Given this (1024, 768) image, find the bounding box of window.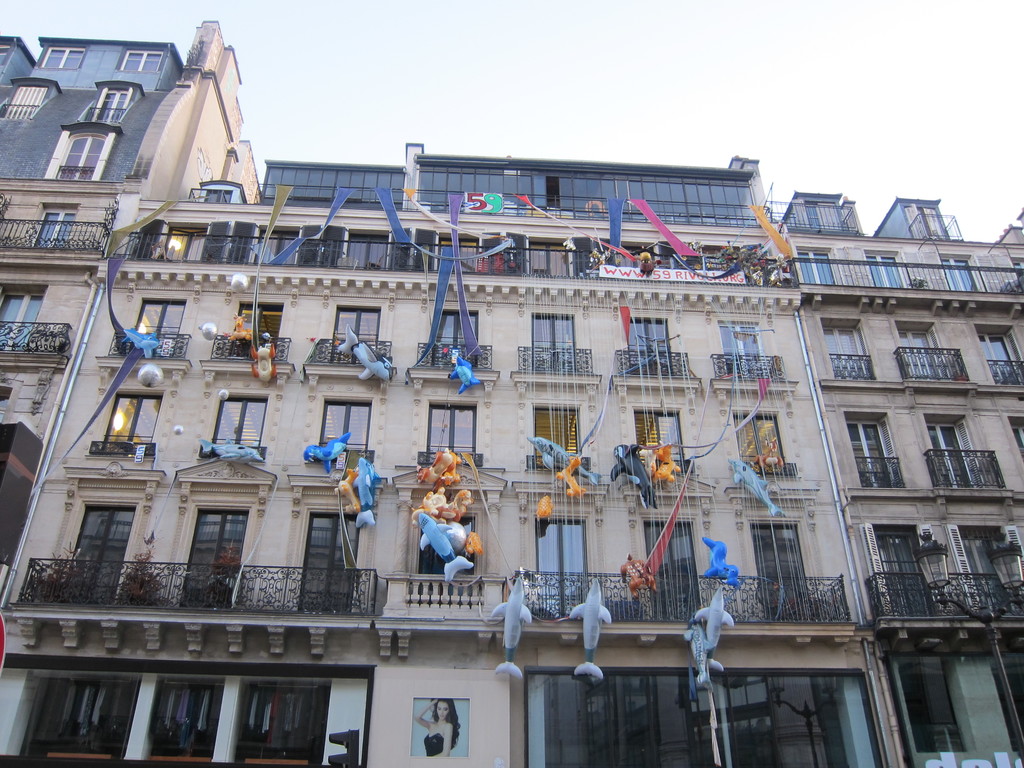
x1=200, y1=186, x2=228, y2=207.
